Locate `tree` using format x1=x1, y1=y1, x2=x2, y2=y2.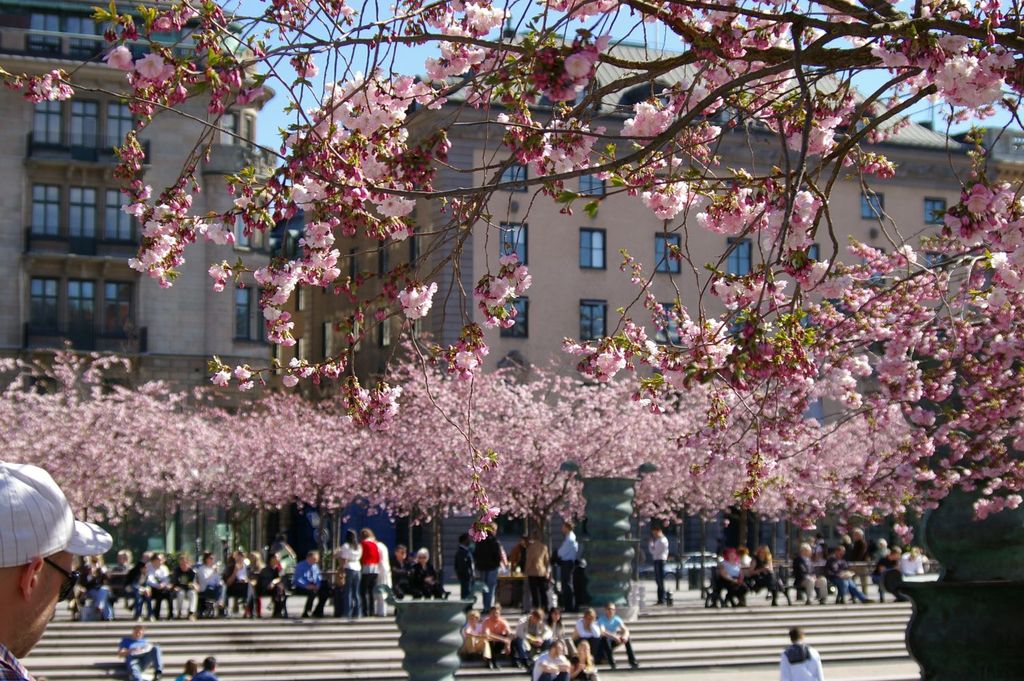
x1=0, y1=342, x2=147, y2=626.
